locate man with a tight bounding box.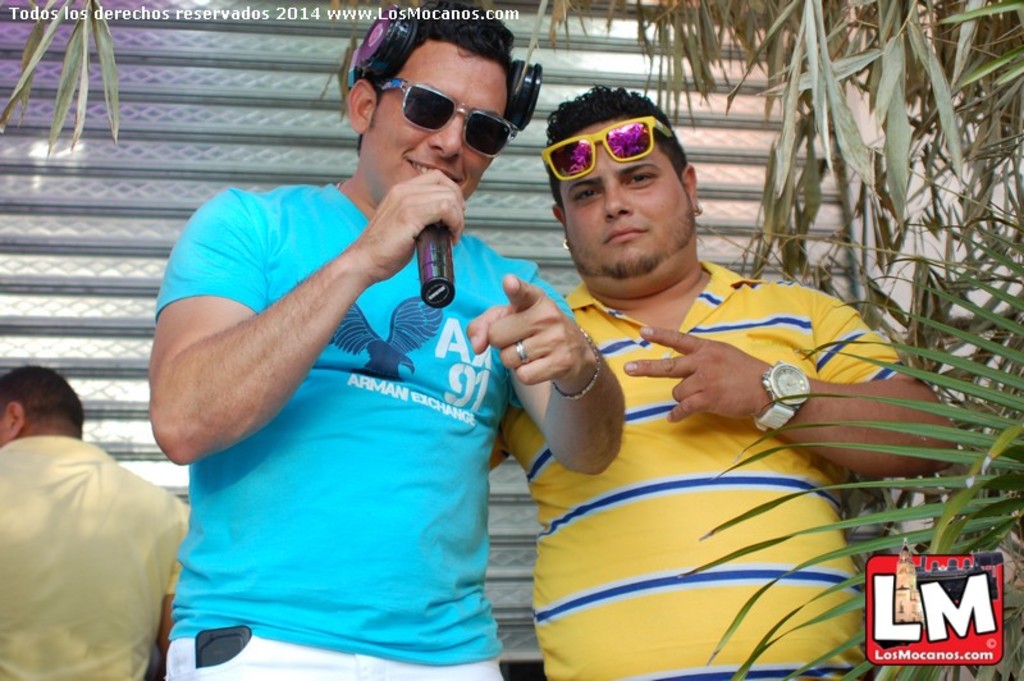
<box>0,366,189,680</box>.
